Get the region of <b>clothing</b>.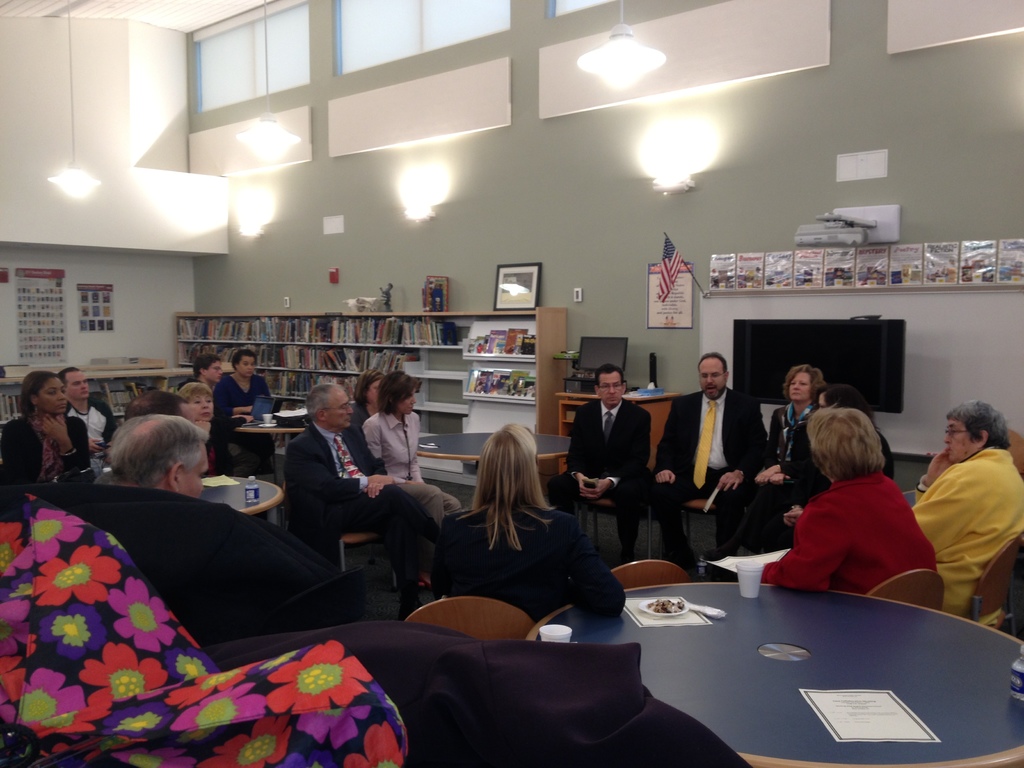
911 447 1023 636.
